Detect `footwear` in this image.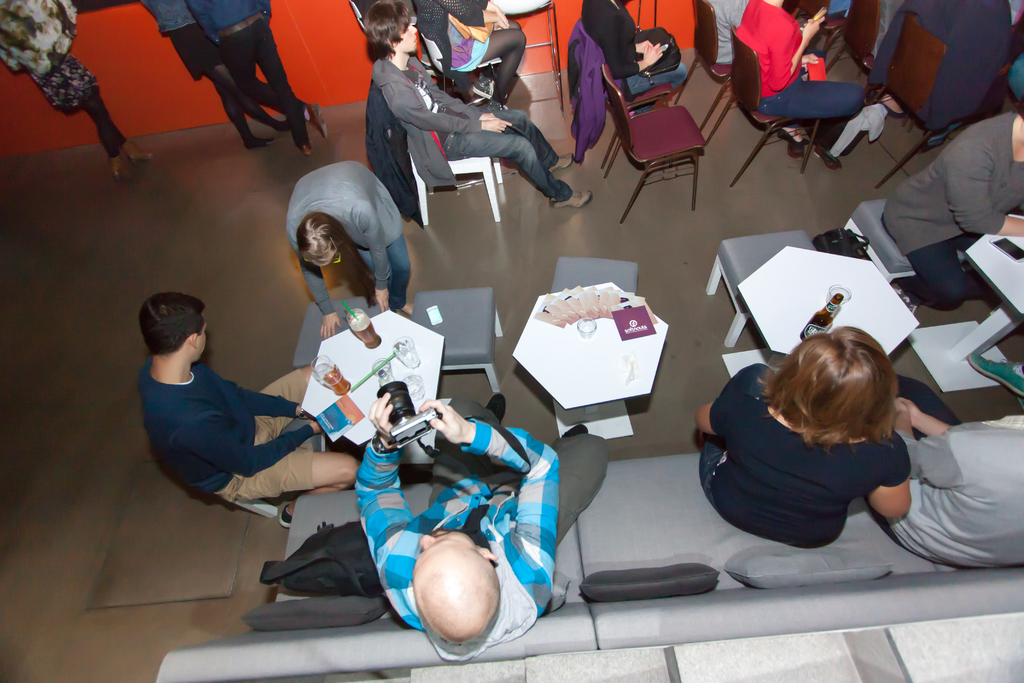
Detection: region(563, 425, 589, 438).
